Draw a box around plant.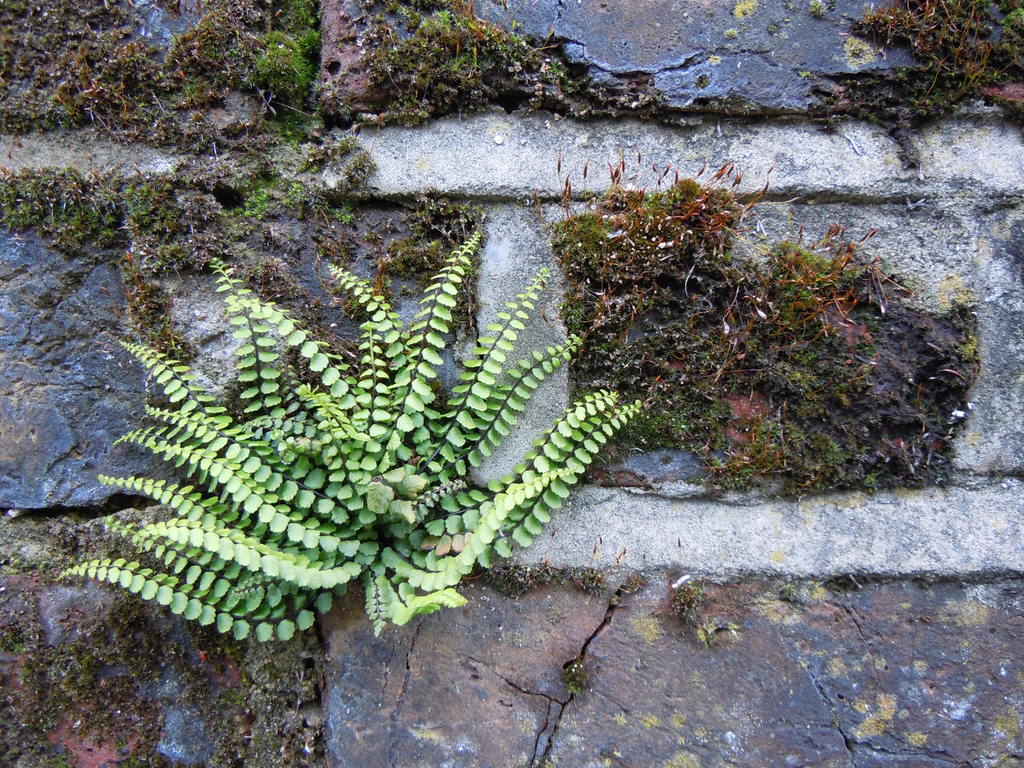
left=0, top=0, right=318, bottom=163.
